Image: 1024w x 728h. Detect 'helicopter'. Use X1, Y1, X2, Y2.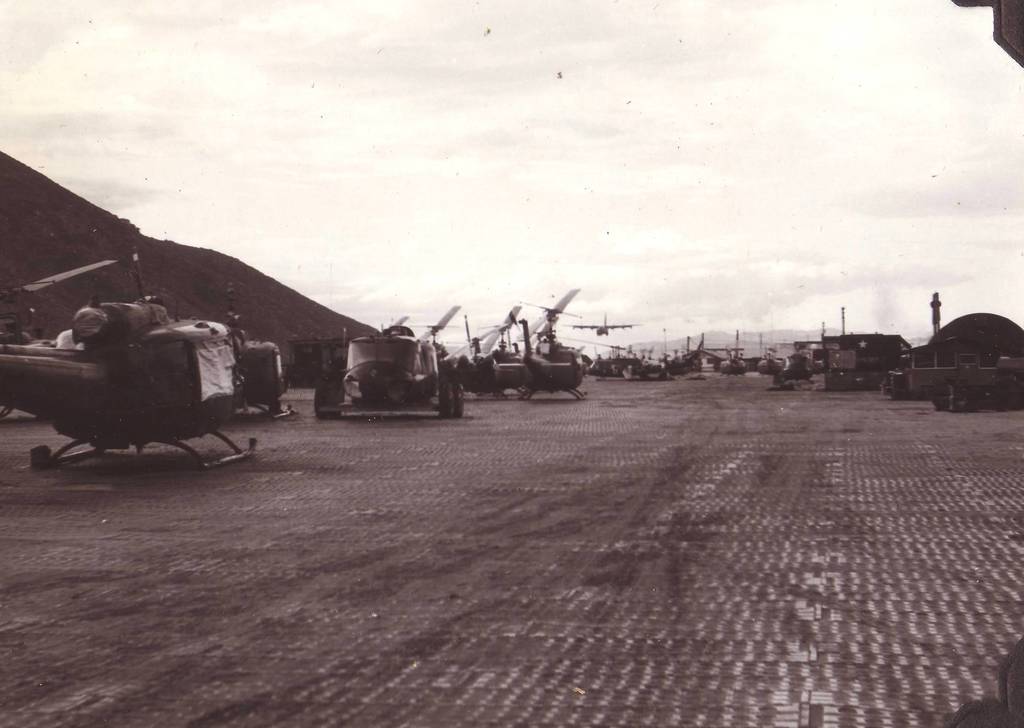
442, 322, 504, 396.
